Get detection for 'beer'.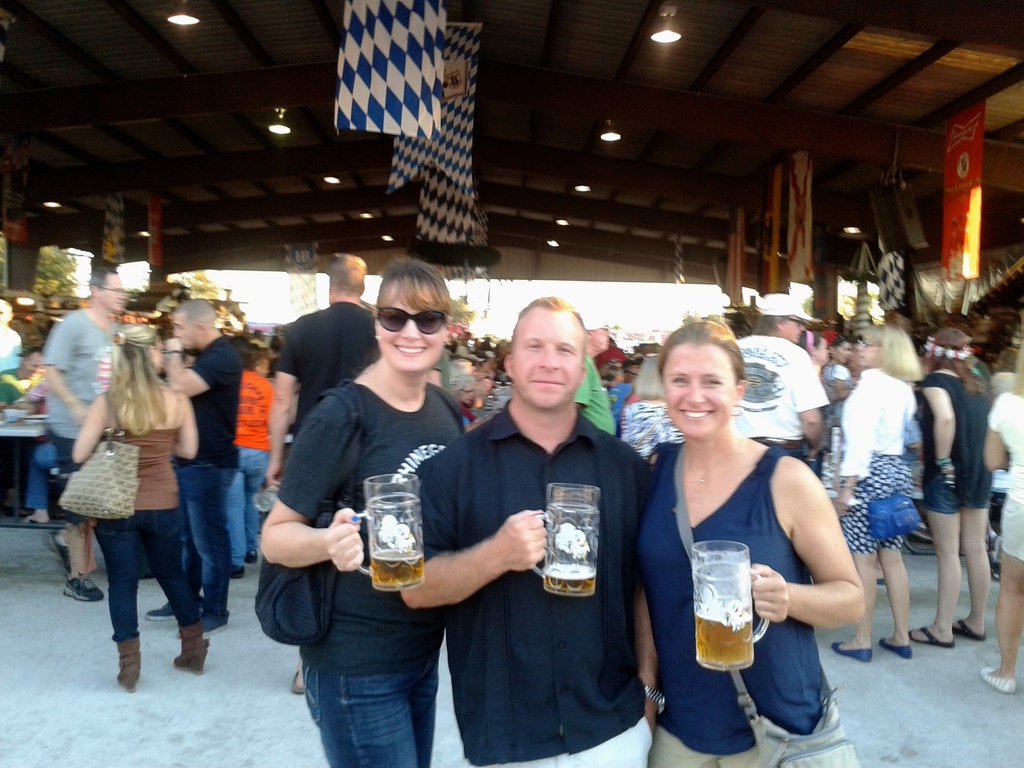
Detection: left=539, top=479, right=605, bottom=602.
